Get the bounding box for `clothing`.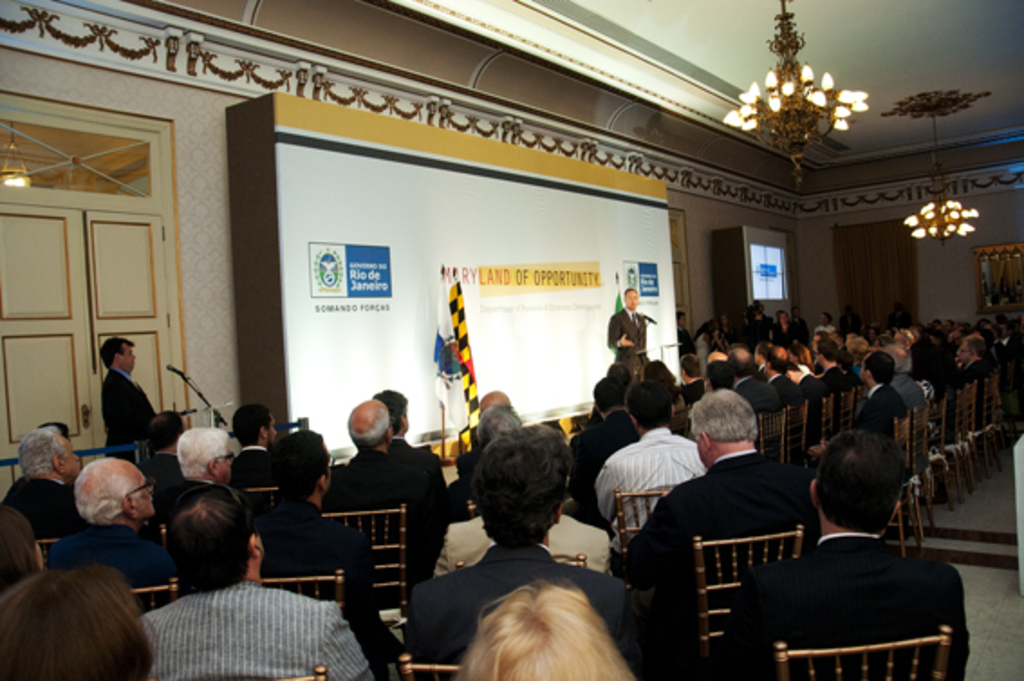
(left=849, top=379, right=907, bottom=437).
